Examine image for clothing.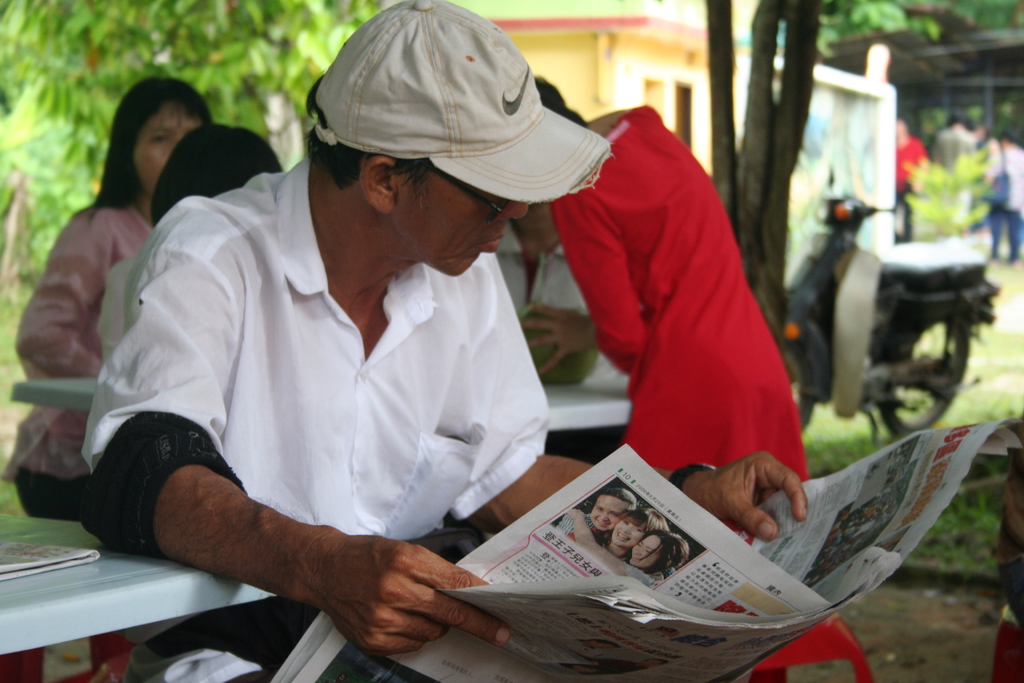
Examination result: left=931, top=127, right=973, bottom=216.
